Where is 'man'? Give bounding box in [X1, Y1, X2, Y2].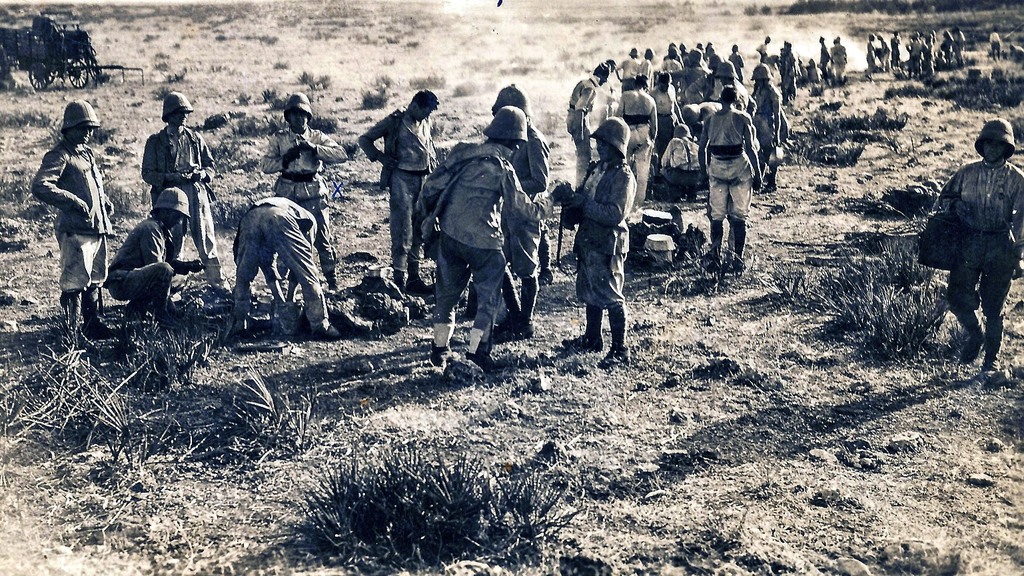
[698, 86, 760, 275].
